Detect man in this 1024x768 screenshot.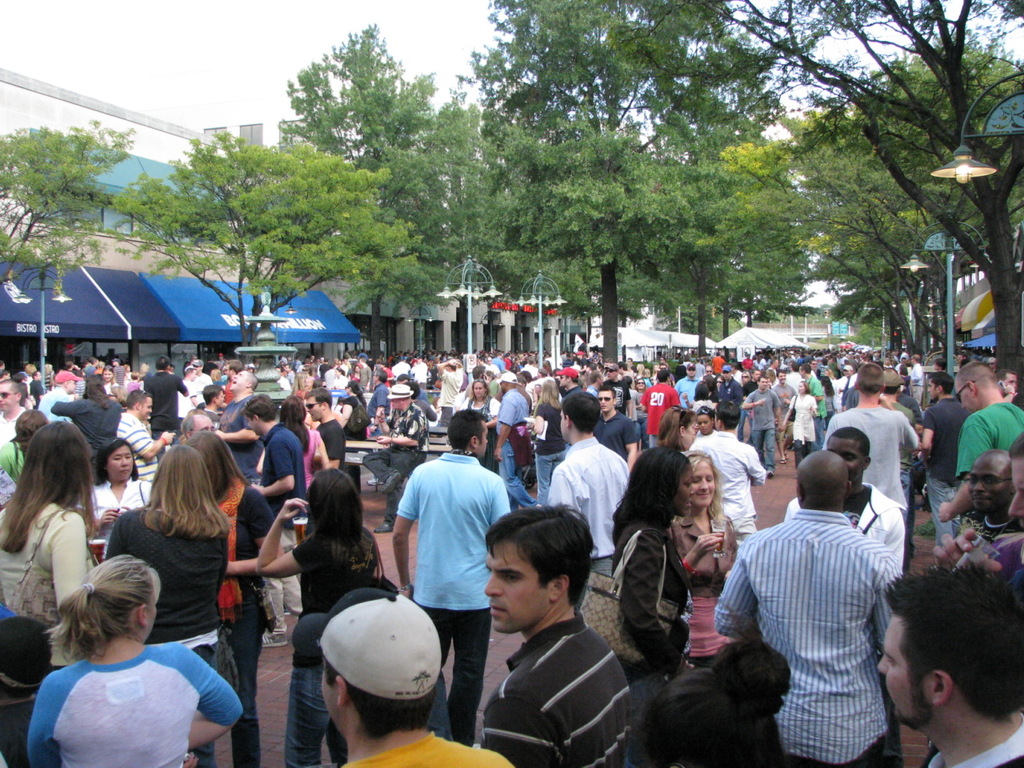
Detection: 597 386 641 481.
